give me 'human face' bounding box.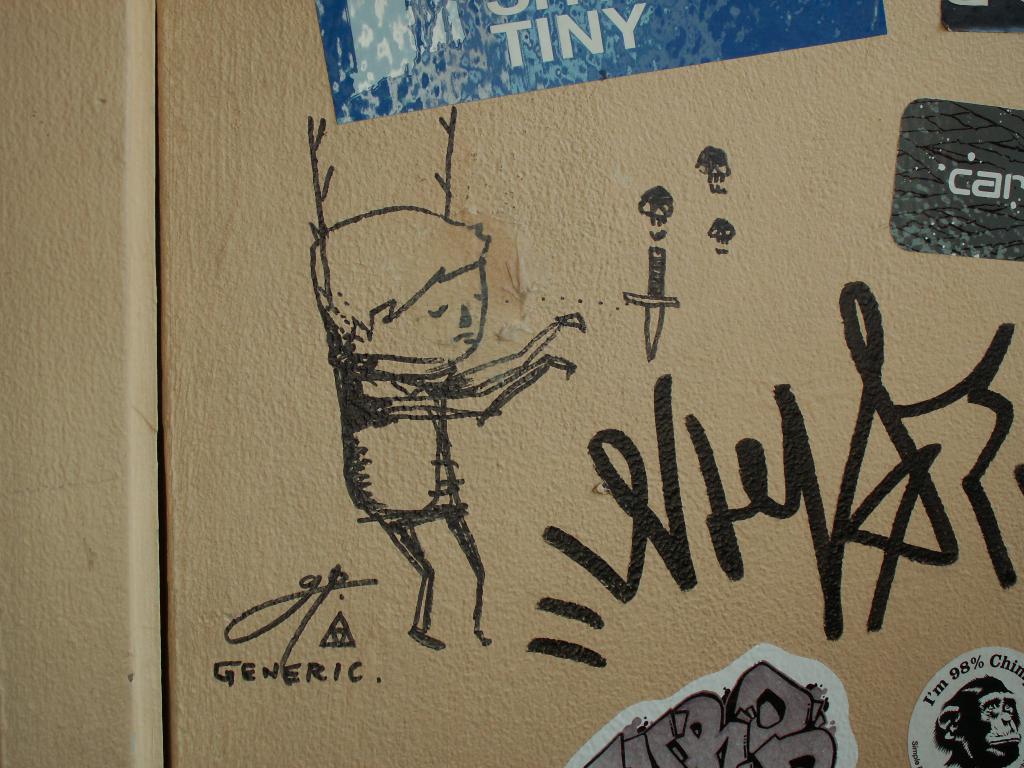
<bbox>370, 273, 486, 357</bbox>.
